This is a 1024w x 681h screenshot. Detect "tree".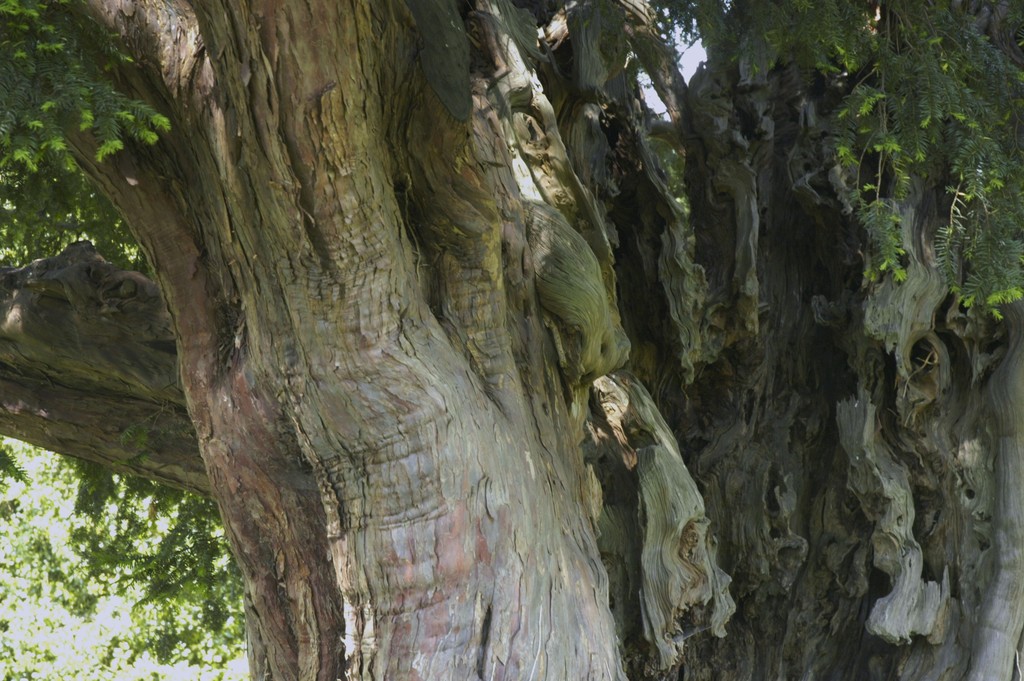
left=0, top=0, right=1023, bottom=680.
